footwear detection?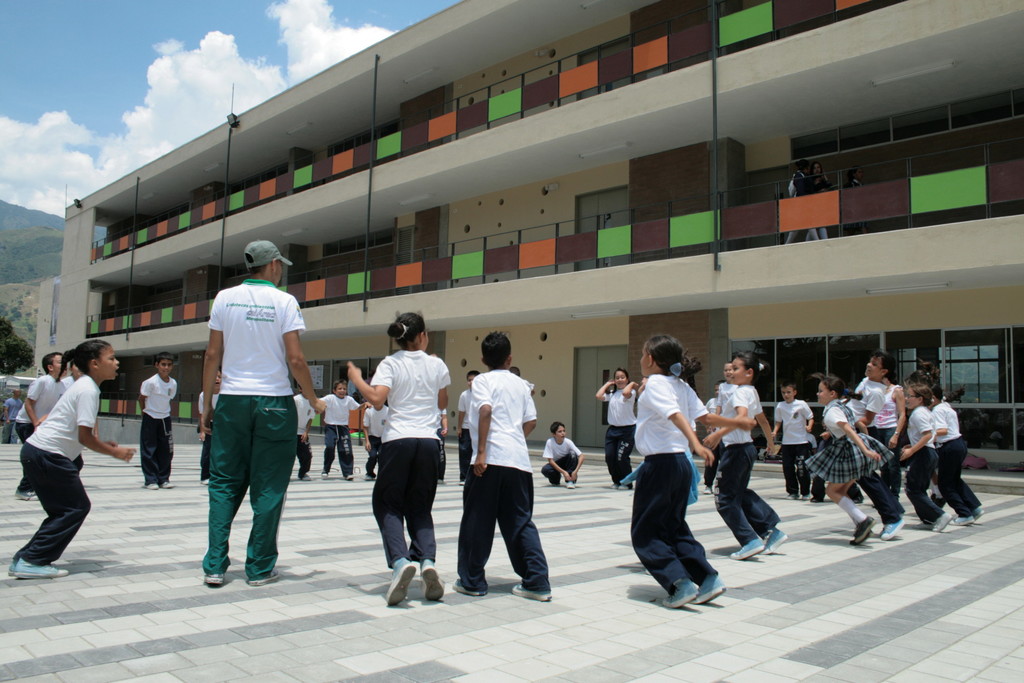
[145,484,156,490]
